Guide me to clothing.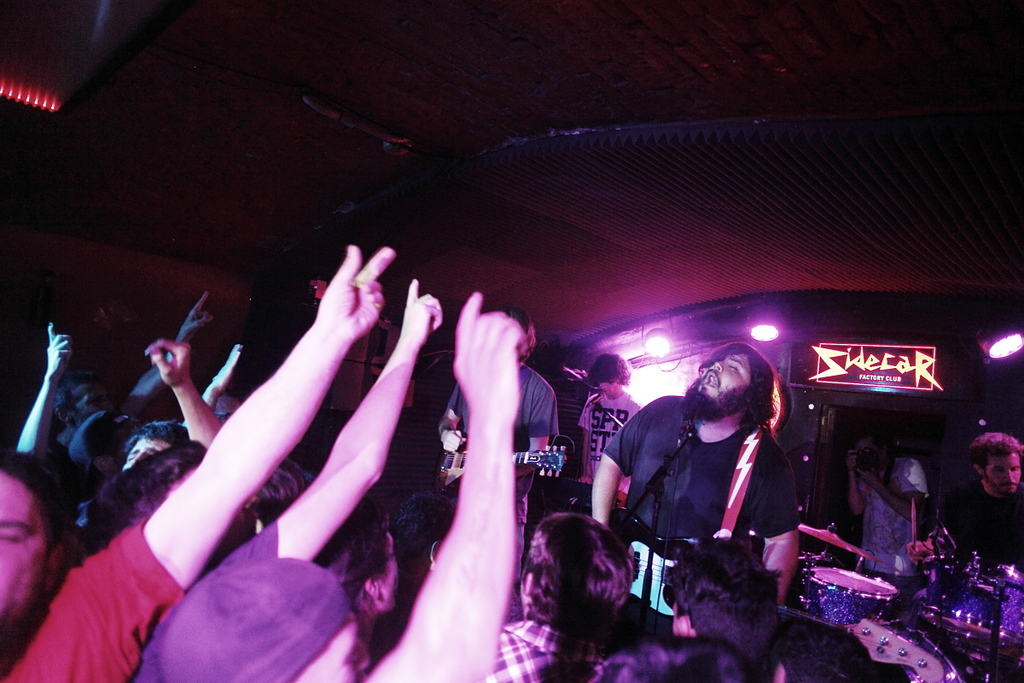
Guidance: bbox=(858, 452, 929, 587).
